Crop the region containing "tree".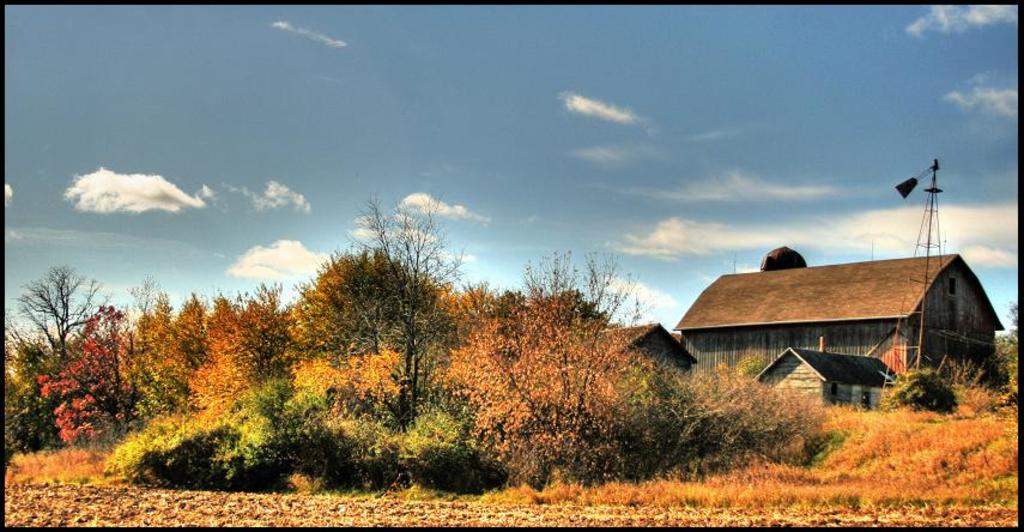
Crop region: pyautogui.locateOnScreen(321, 249, 449, 367).
